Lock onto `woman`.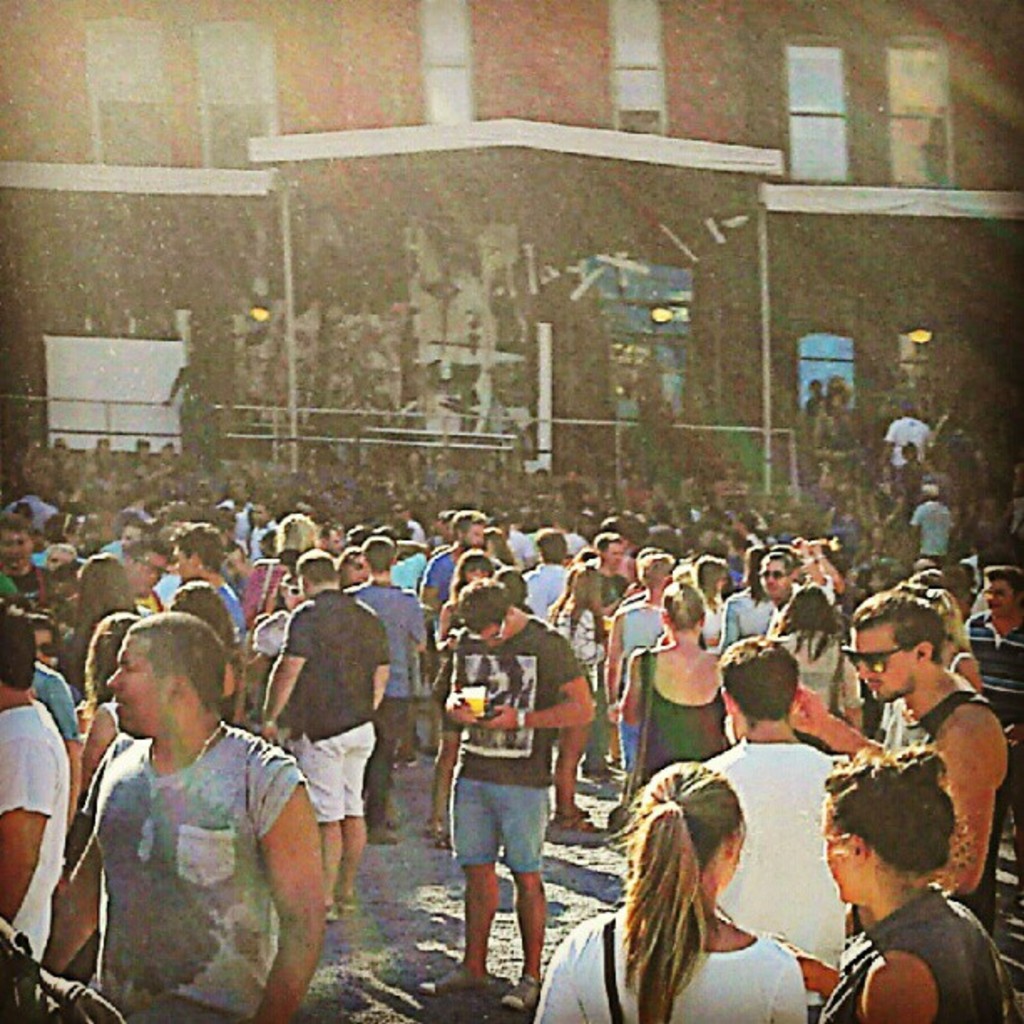
Locked: {"x1": 535, "y1": 561, "x2": 619, "y2": 833}.
